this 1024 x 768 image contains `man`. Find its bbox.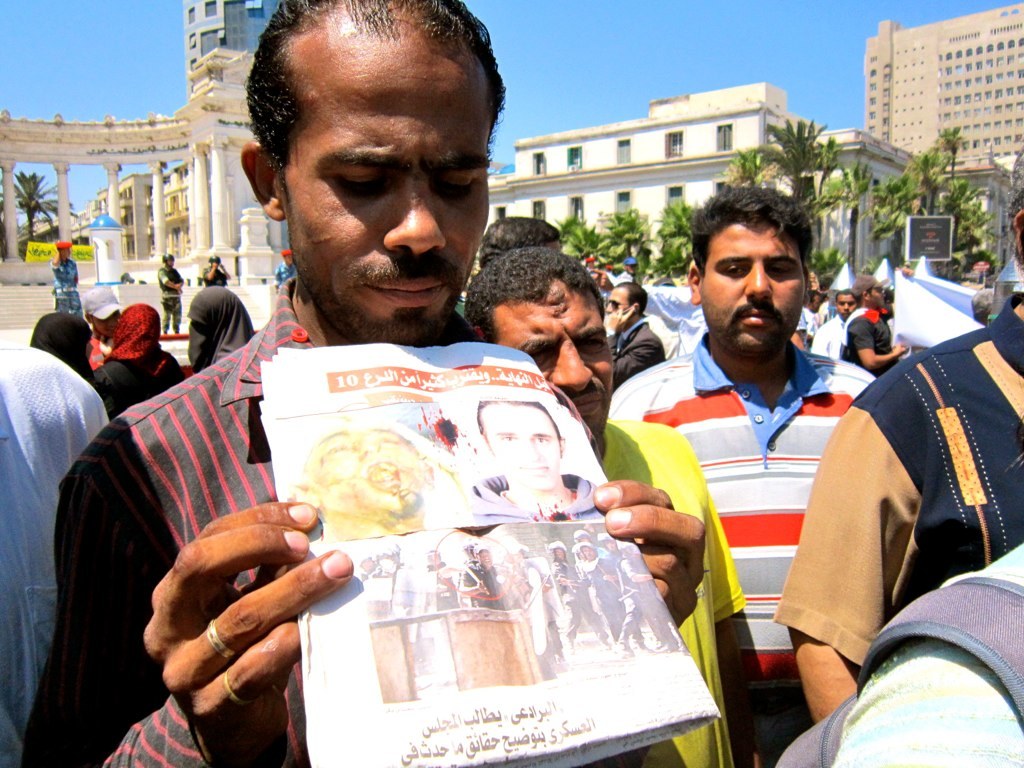
x1=771, y1=532, x2=1023, y2=767.
